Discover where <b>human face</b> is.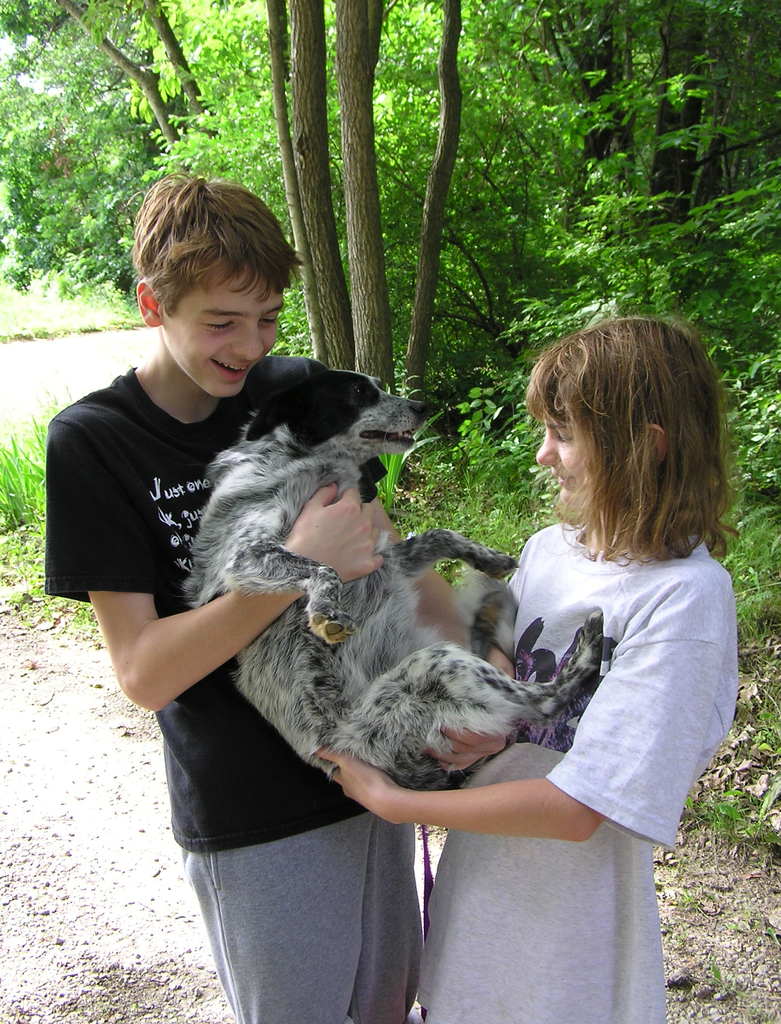
Discovered at {"x1": 163, "y1": 272, "x2": 282, "y2": 398}.
